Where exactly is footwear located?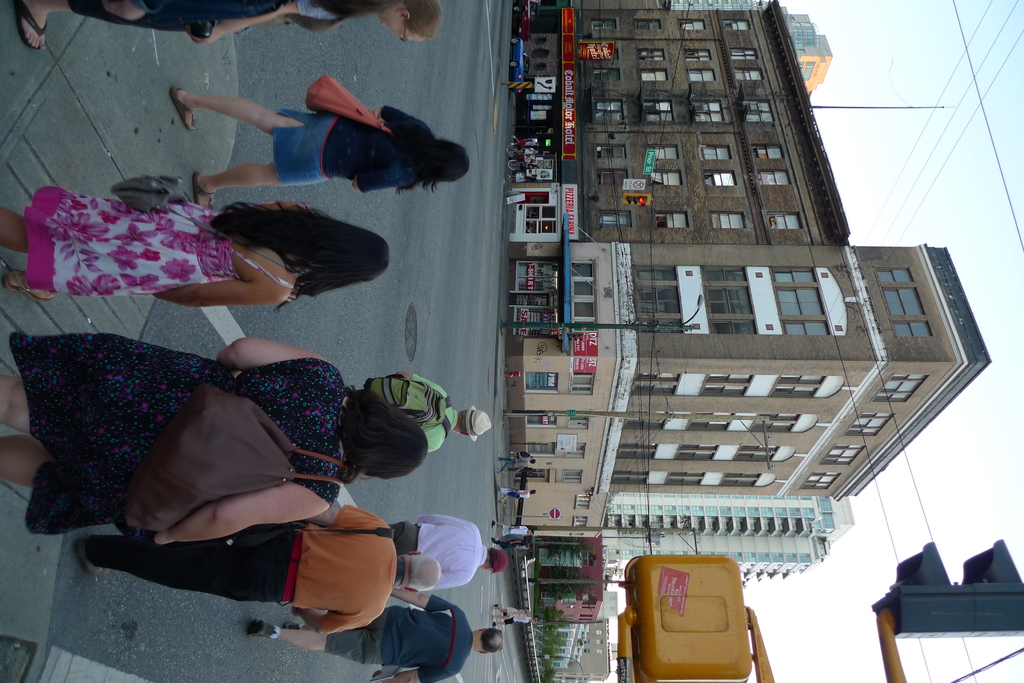
Its bounding box is 173,88,198,133.
